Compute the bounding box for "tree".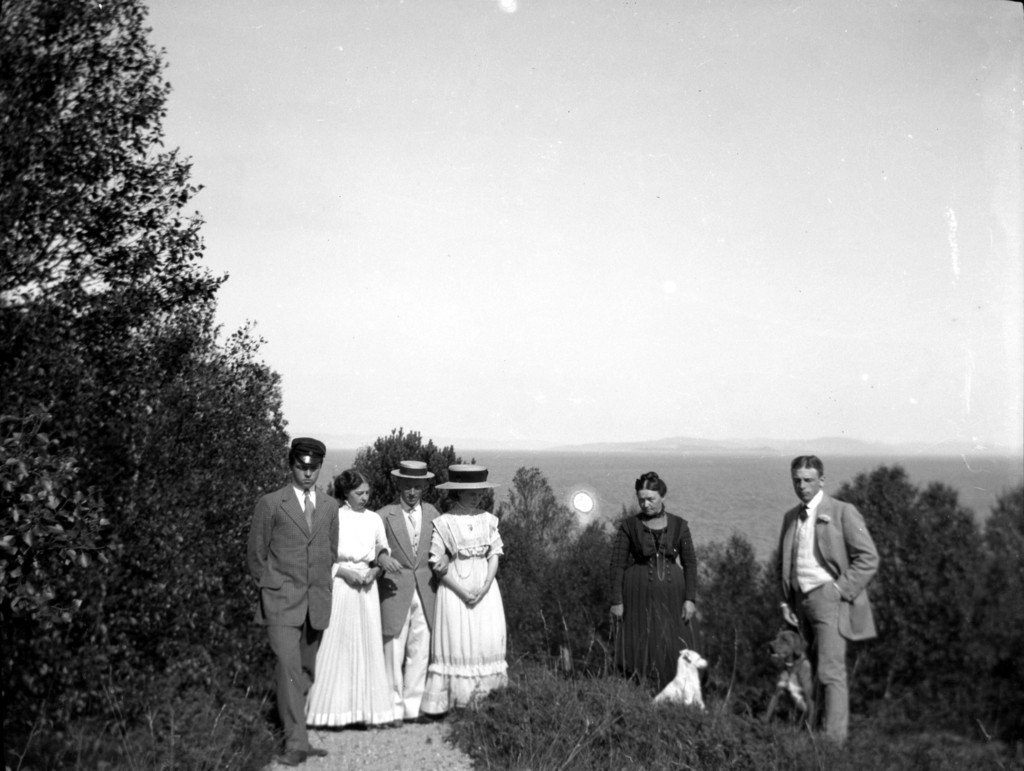
x1=0 y1=0 x2=206 y2=310.
